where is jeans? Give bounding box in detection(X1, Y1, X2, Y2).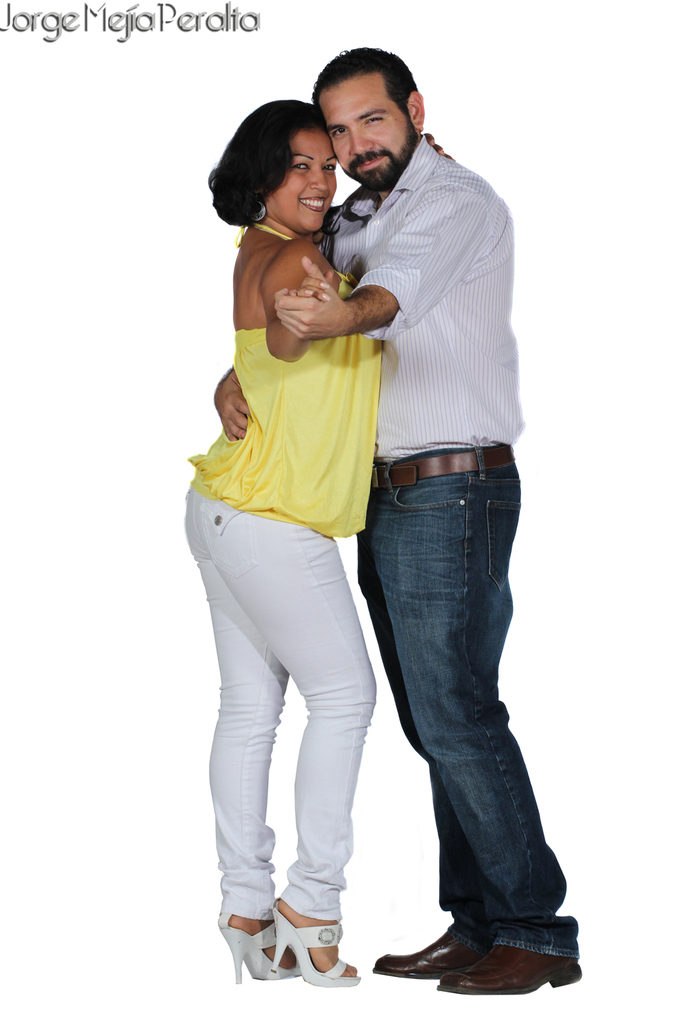
detection(333, 431, 573, 987).
